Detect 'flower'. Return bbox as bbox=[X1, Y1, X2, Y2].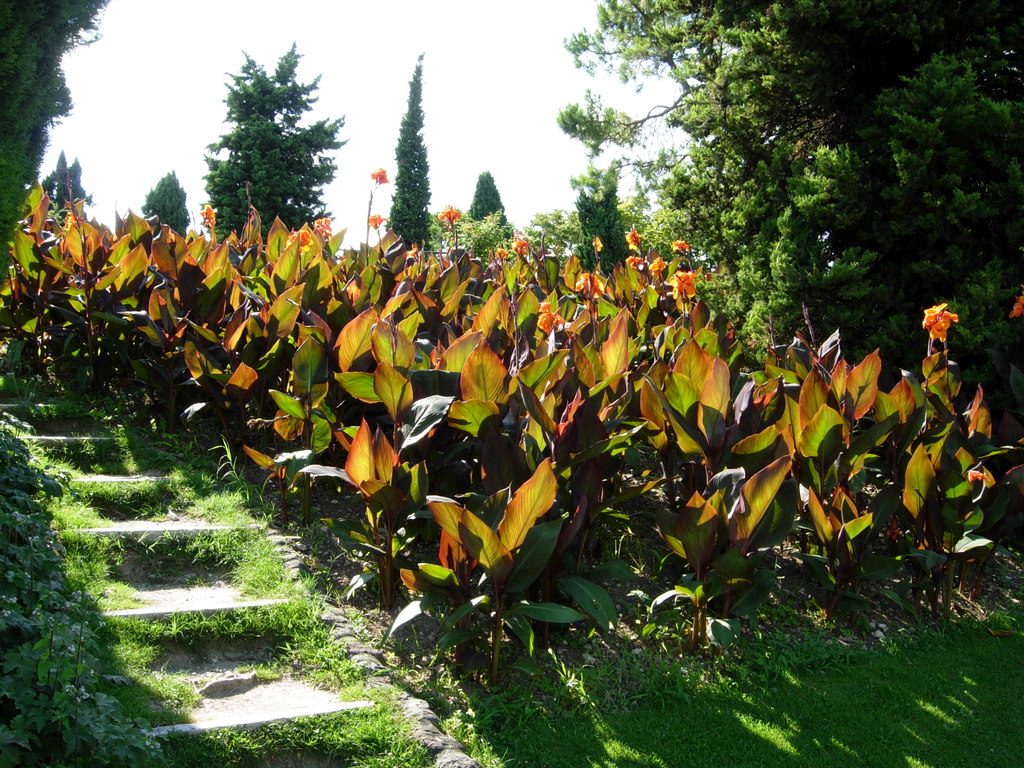
bbox=[529, 298, 566, 337].
